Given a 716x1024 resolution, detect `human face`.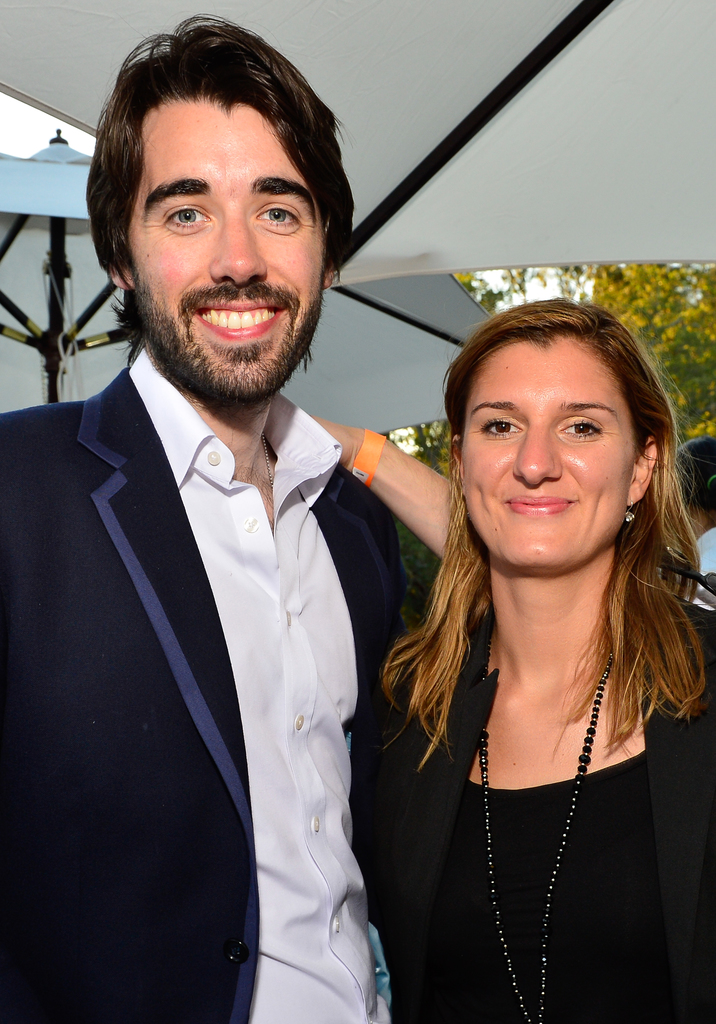
x1=125, y1=95, x2=325, y2=402.
